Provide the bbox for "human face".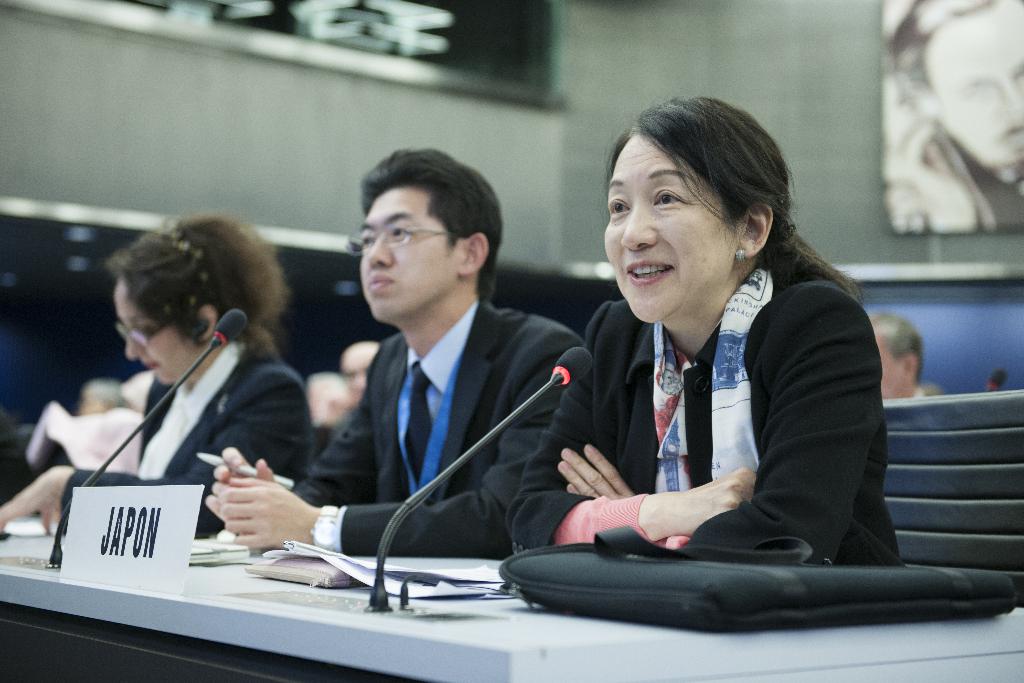
<region>356, 190, 461, 324</region>.
